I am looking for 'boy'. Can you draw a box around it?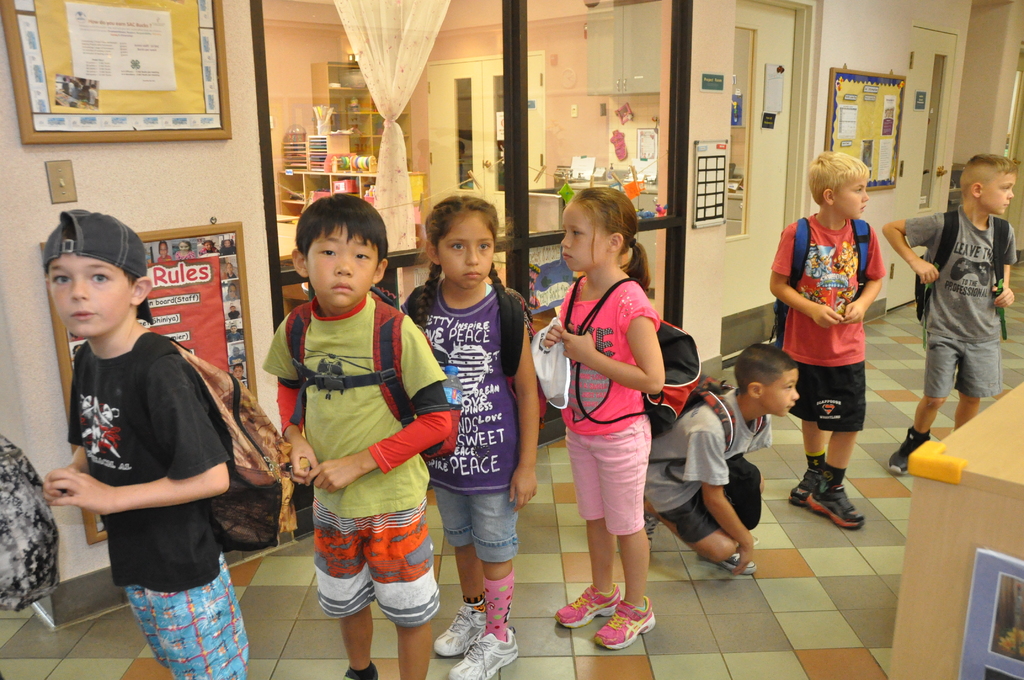
Sure, the bounding box is BBox(646, 343, 799, 574).
